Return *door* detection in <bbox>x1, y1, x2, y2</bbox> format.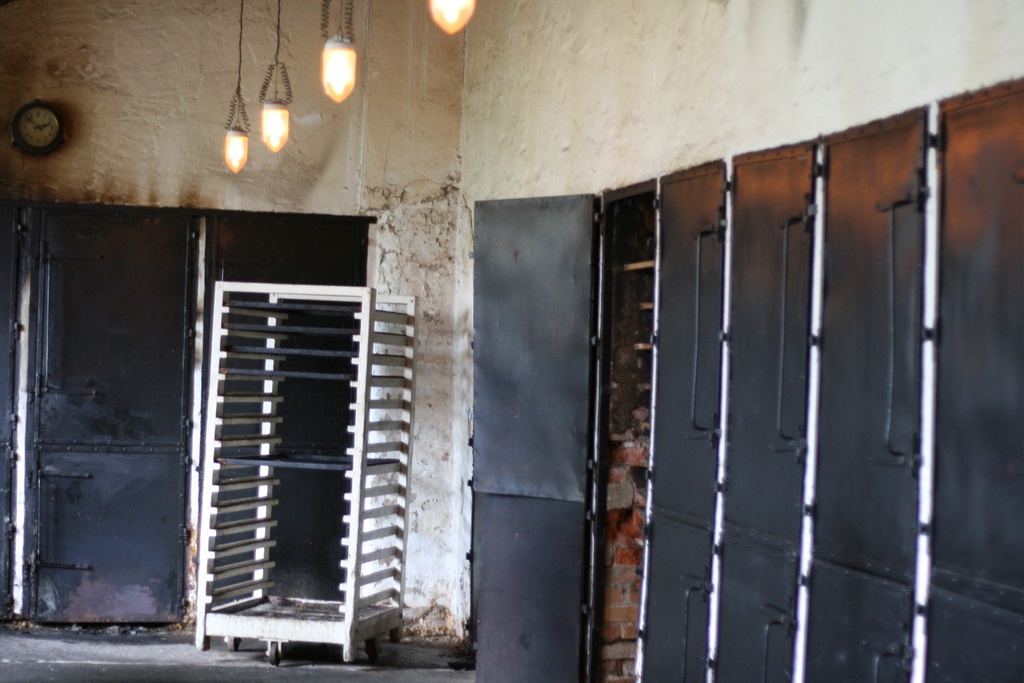
<bbox>24, 206, 193, 628</bbox>.
